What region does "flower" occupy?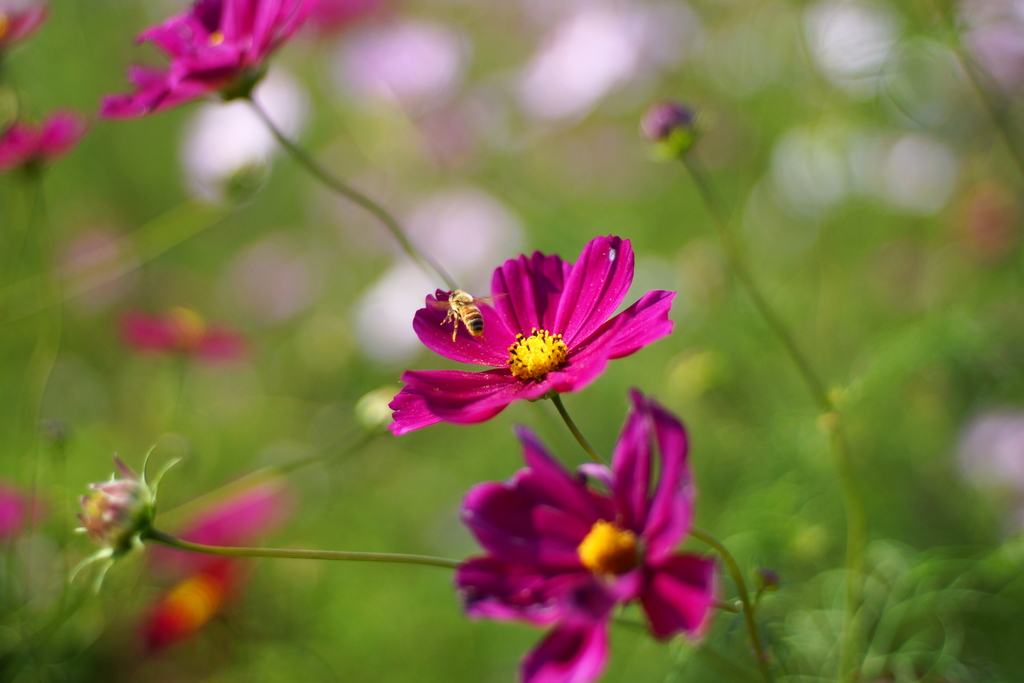
{"left": 0, "top": 0, "right": 50, "bottom": 63}.
